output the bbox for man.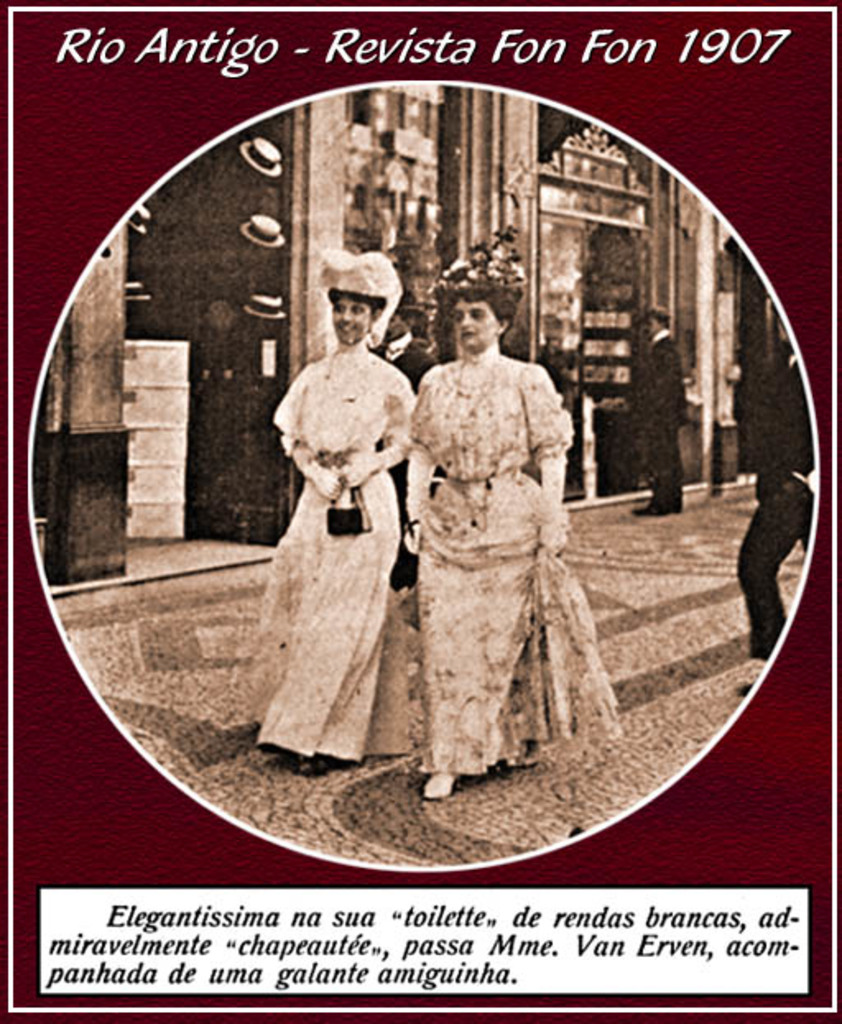
bbox(630, 301, 694, 513).
